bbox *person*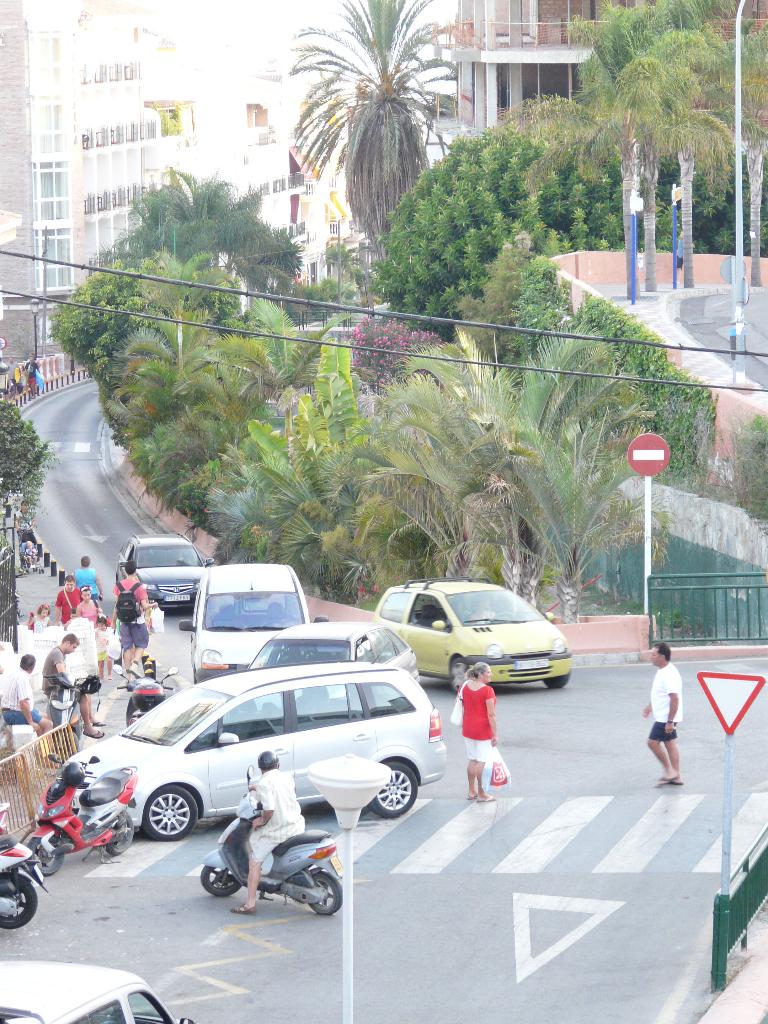
locate(636, 638, 685, 783)
